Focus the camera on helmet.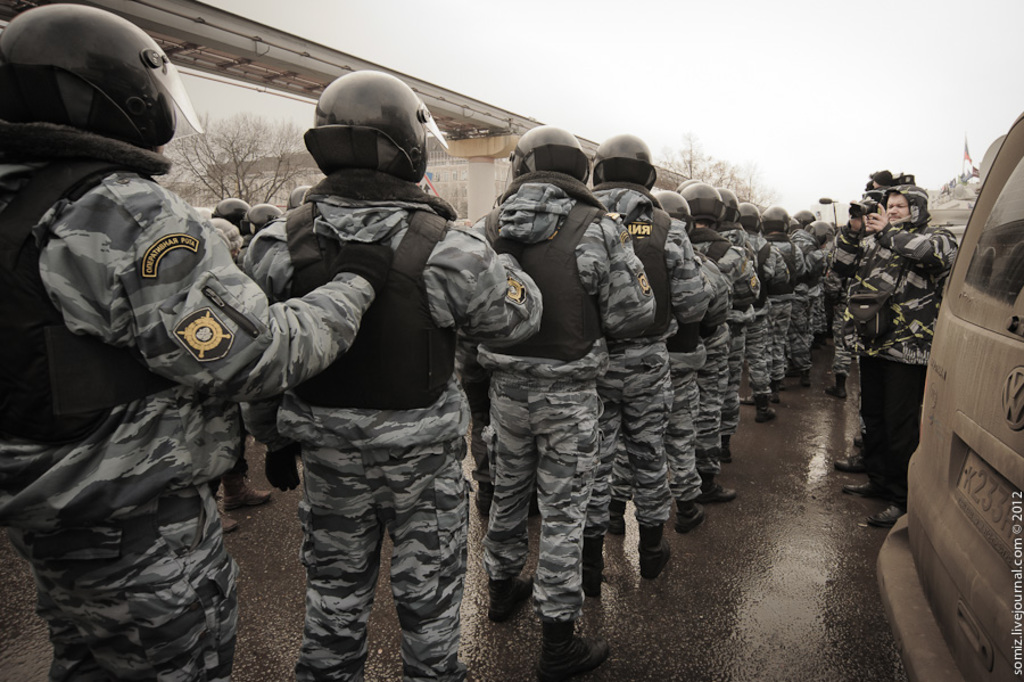
Focus region: bbox(679, 181, 726, 227).
